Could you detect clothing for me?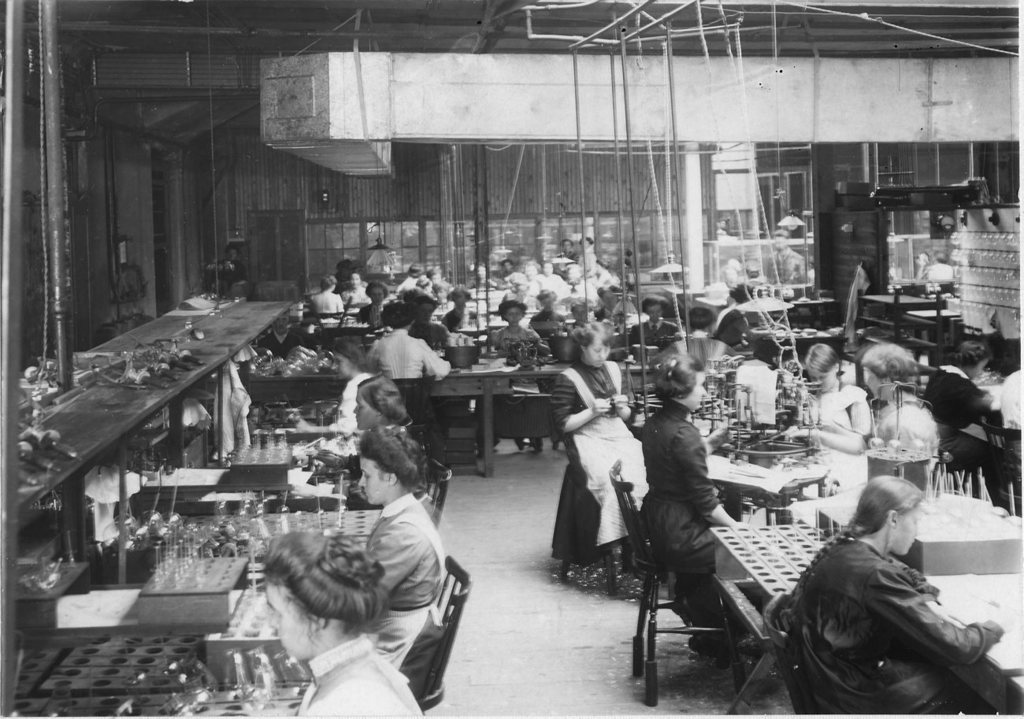
Detection result: box(368, 329, 440, 376).
